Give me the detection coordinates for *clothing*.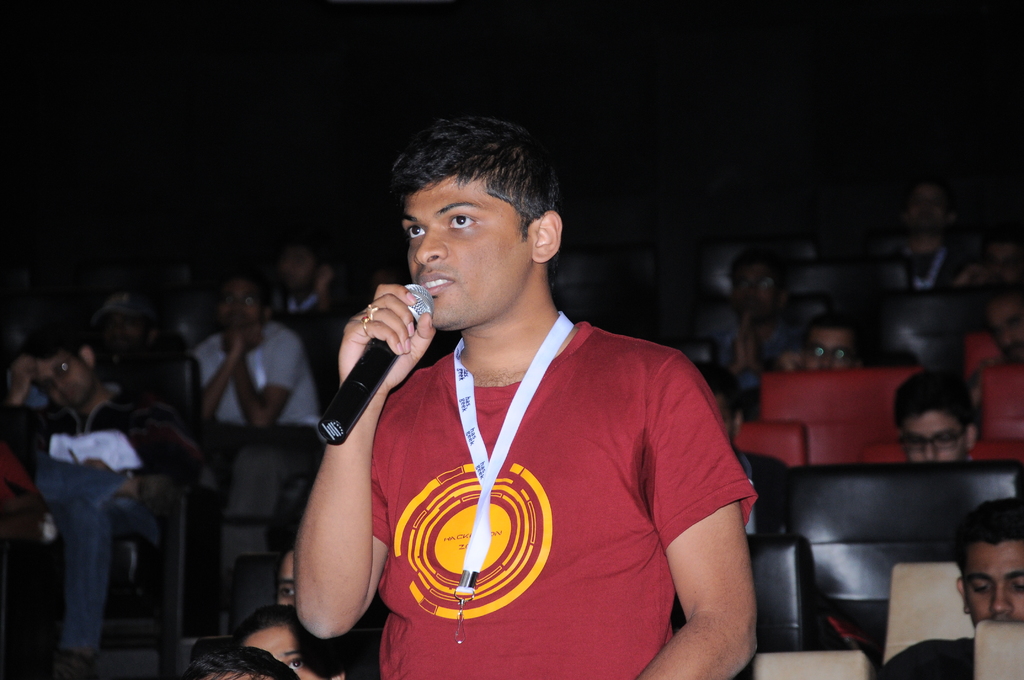
x1=92, y1=336, x2=204, y2=426.
